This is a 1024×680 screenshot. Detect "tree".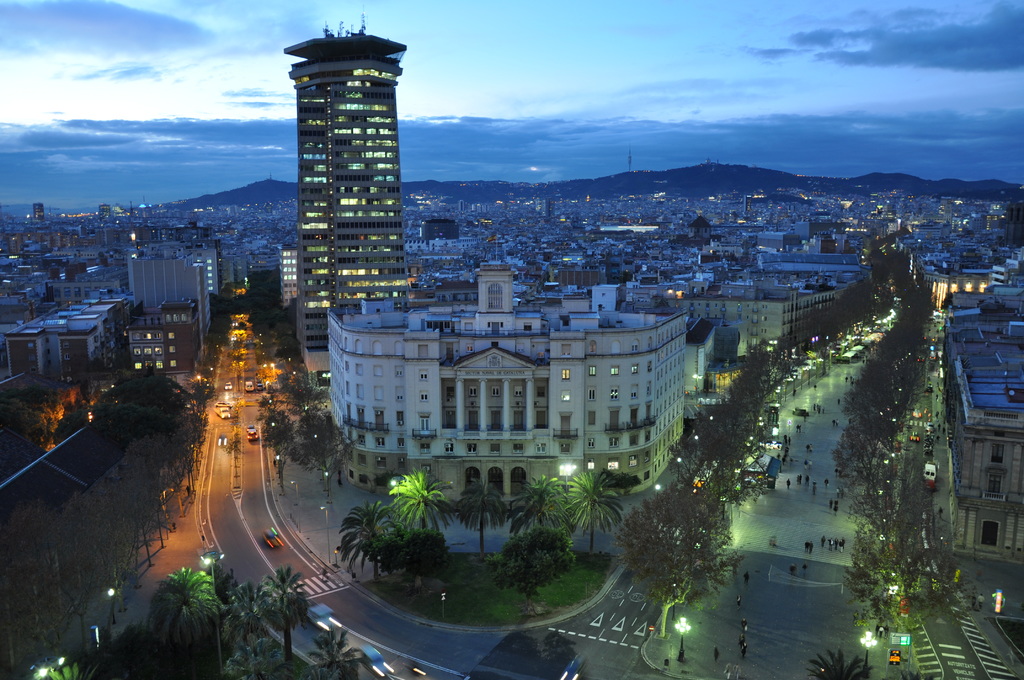
563, 468, 623, 547.
